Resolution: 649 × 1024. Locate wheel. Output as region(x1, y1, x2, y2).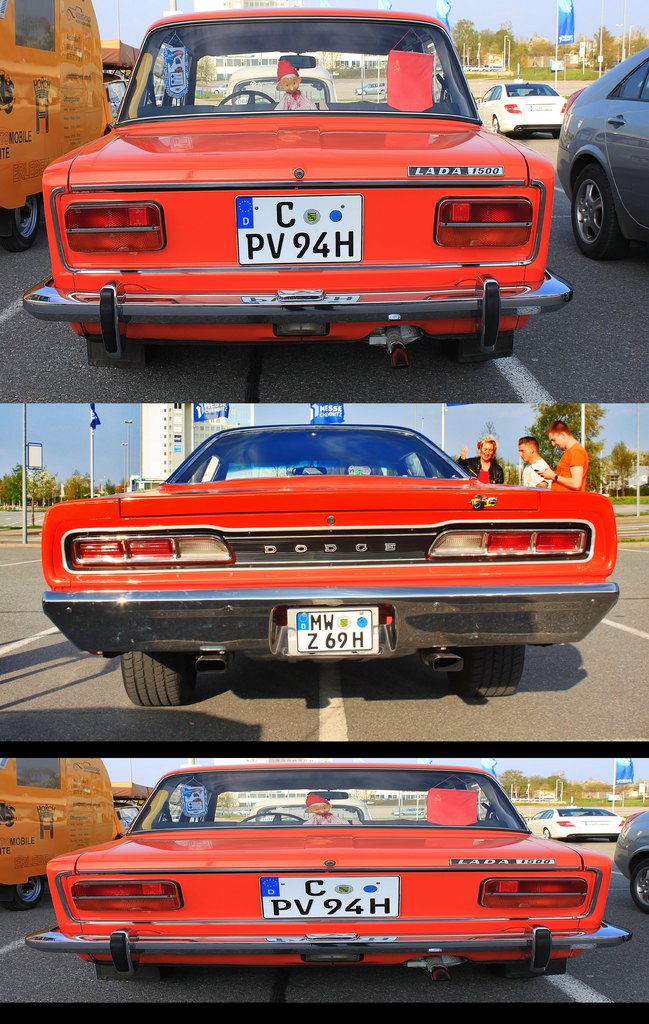
region(540, 829, 552, 840).
